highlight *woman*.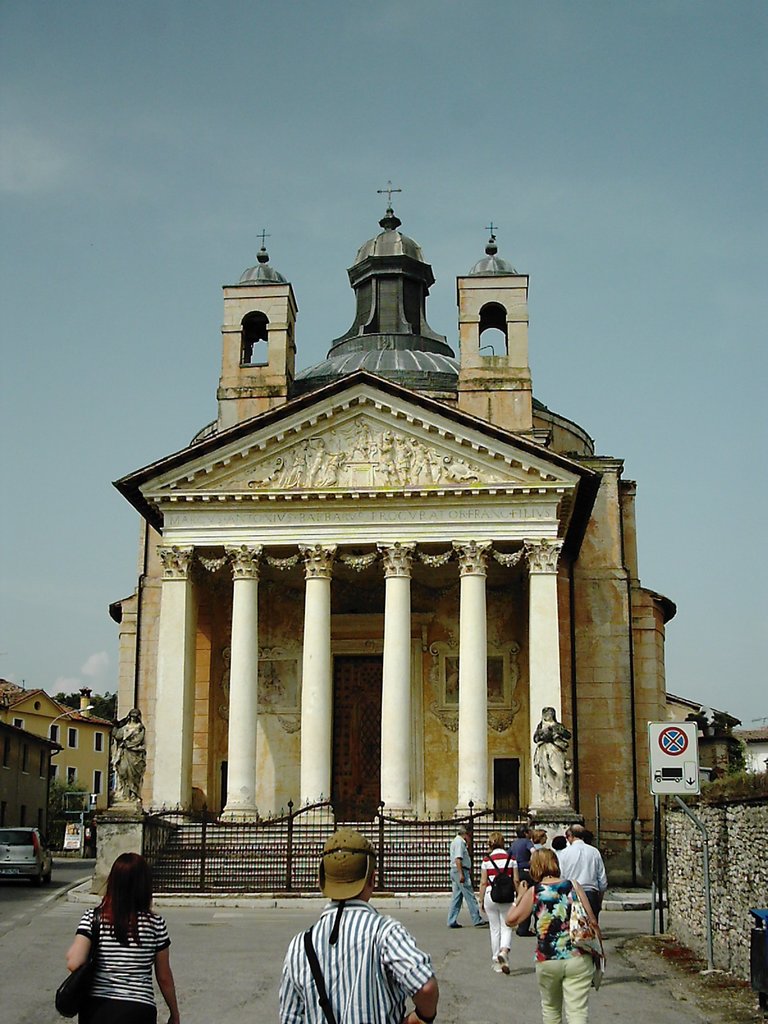
Highlighted region: 472/830/523/973.
